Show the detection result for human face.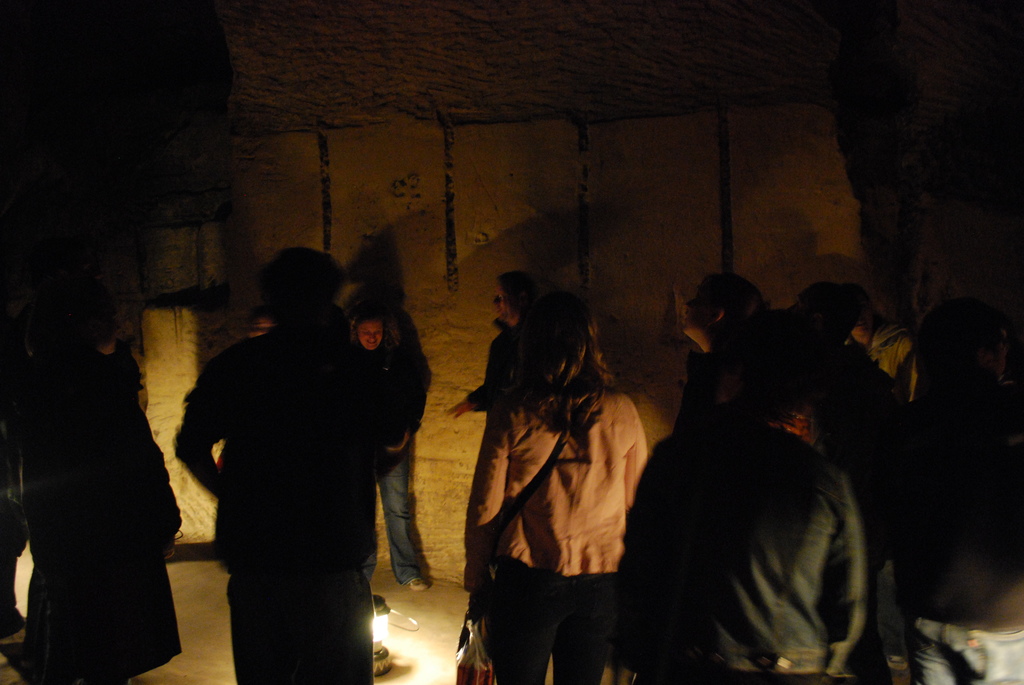
{"x1": 687, "y1": 273, "x2": 719, "y2": 332}.
